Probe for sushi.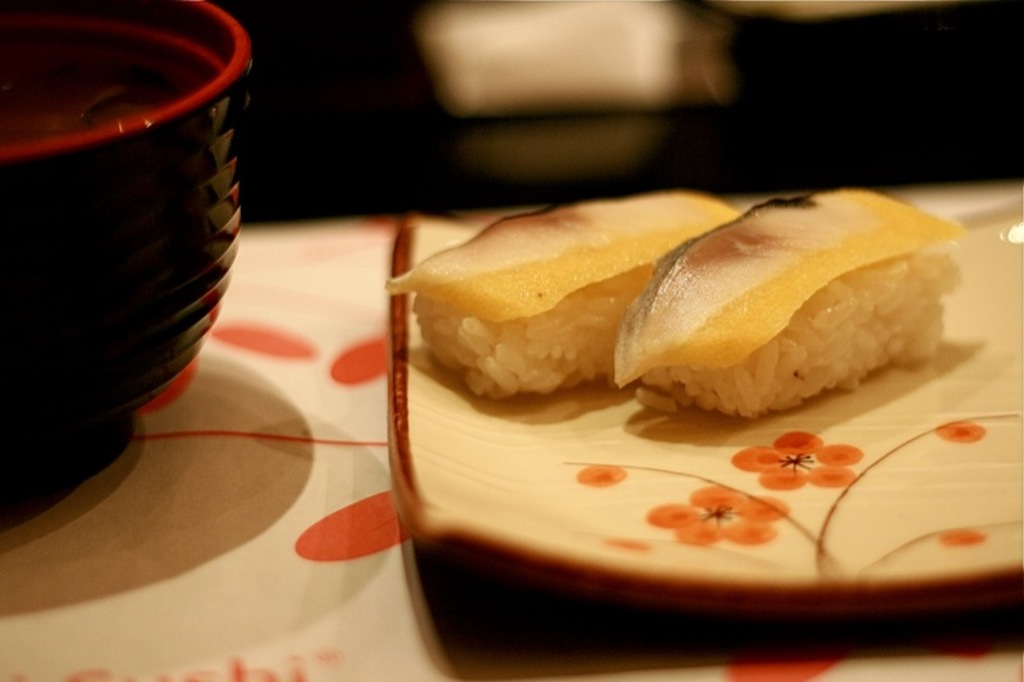
Probe result: box(608, 186, 956, 426).
